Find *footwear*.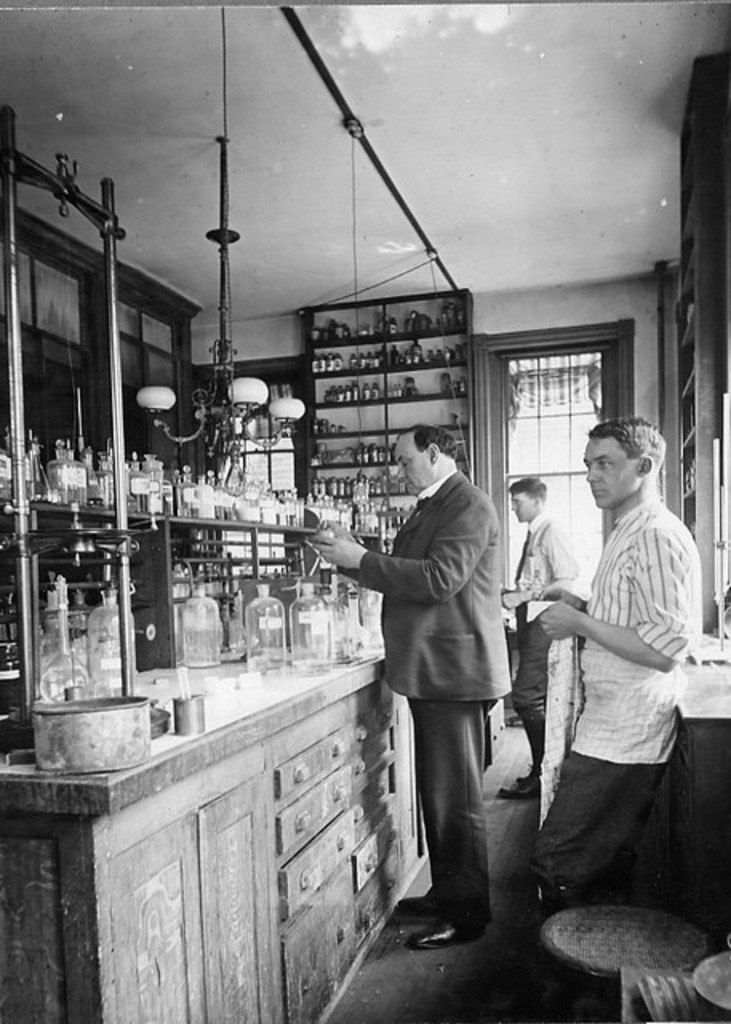
bbox=[513, 766, 537, 784].
